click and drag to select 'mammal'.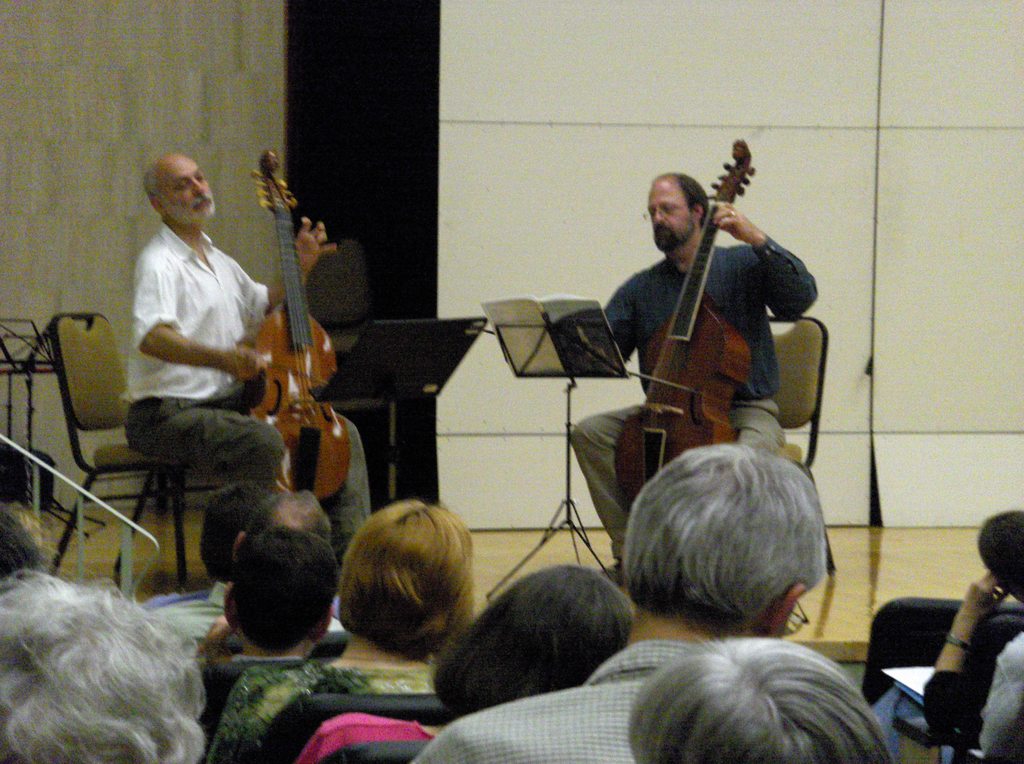
Selection: <bbox>415, 444, 832, 763</bbox>.
